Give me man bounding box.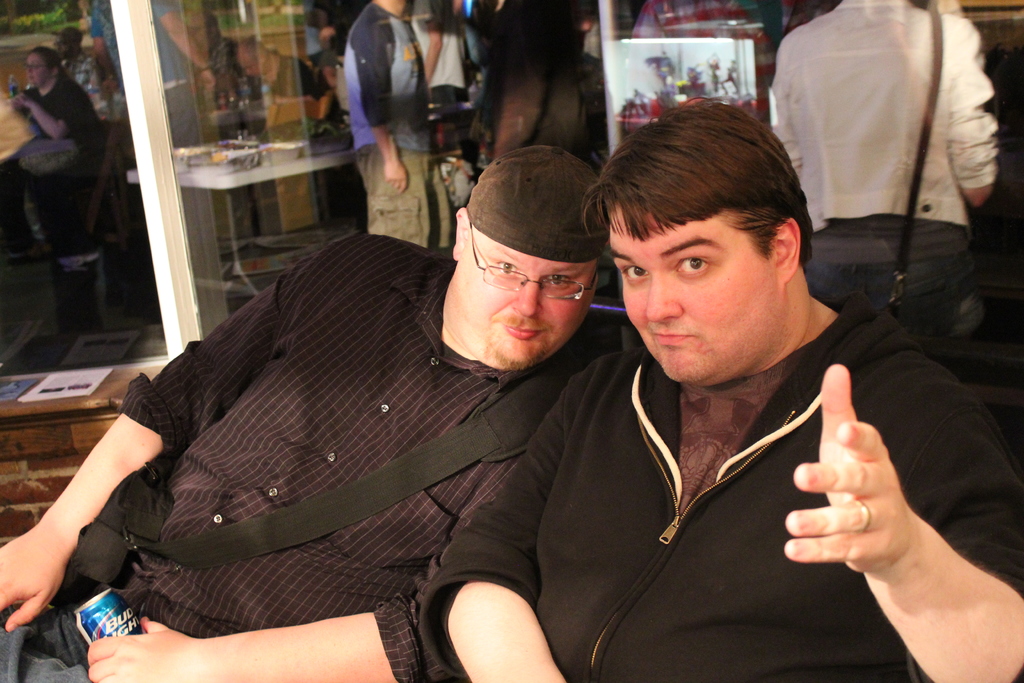
207/19/246/103.
